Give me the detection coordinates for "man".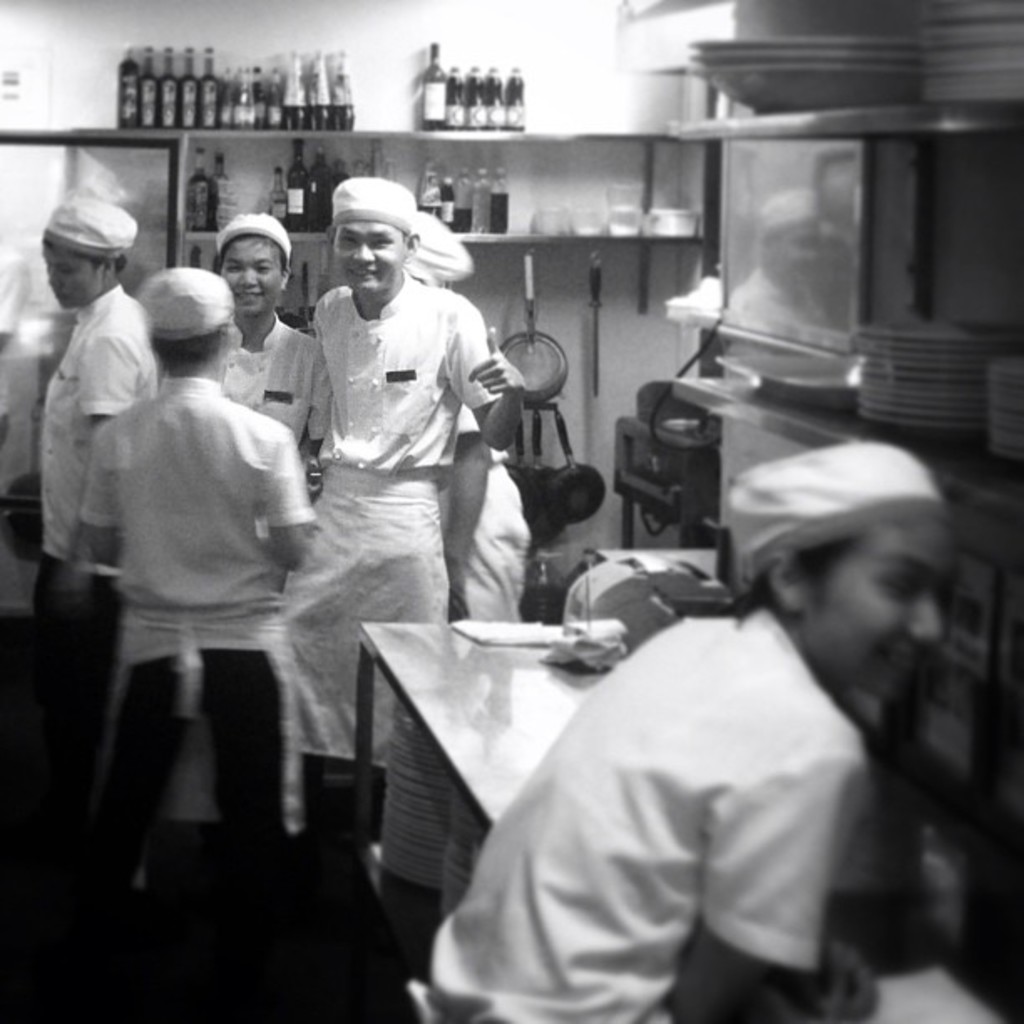
{"left": 82, "top": 274, "right": 311, "bottom": 1017}.
